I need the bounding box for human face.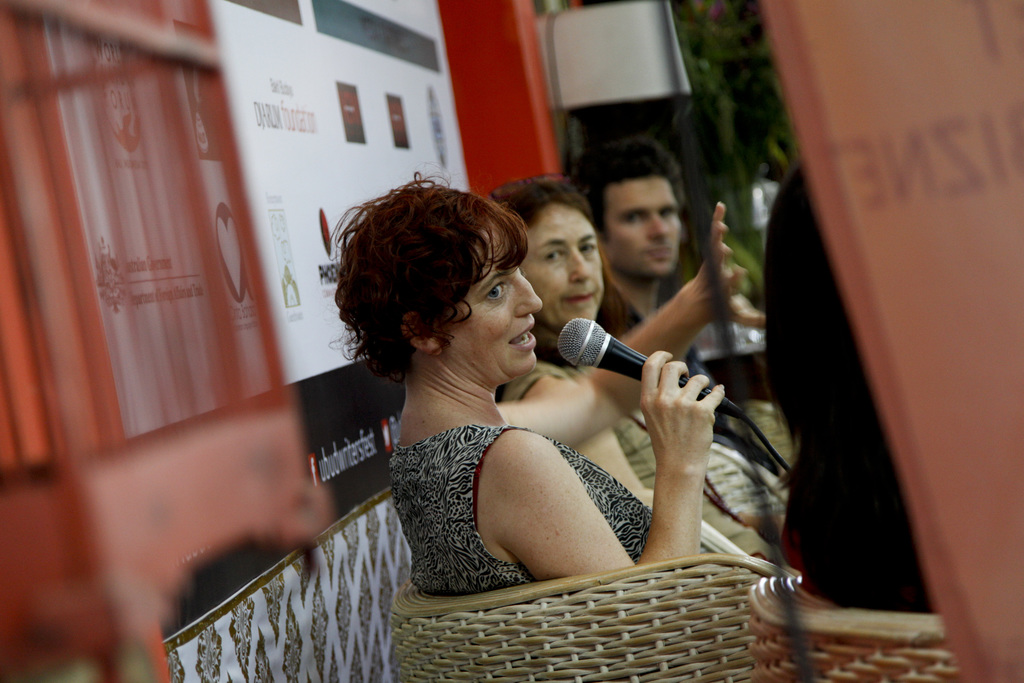
Here it is: x1=454, y1=238, x2=540, y2=374.
